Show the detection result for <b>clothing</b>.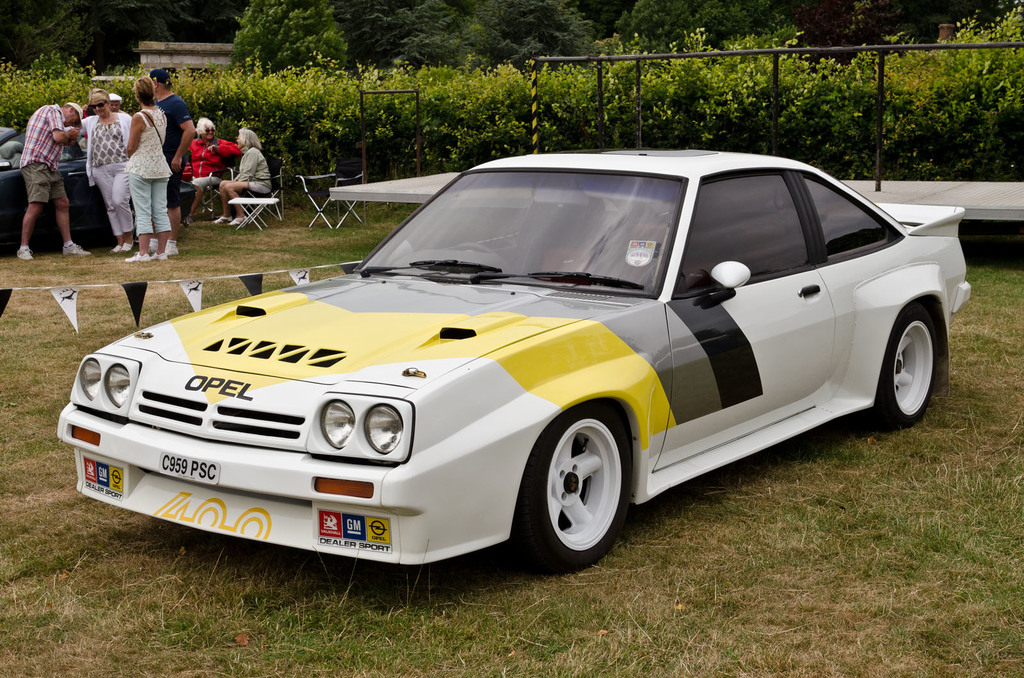
<box>237,150,271,197</box>.
